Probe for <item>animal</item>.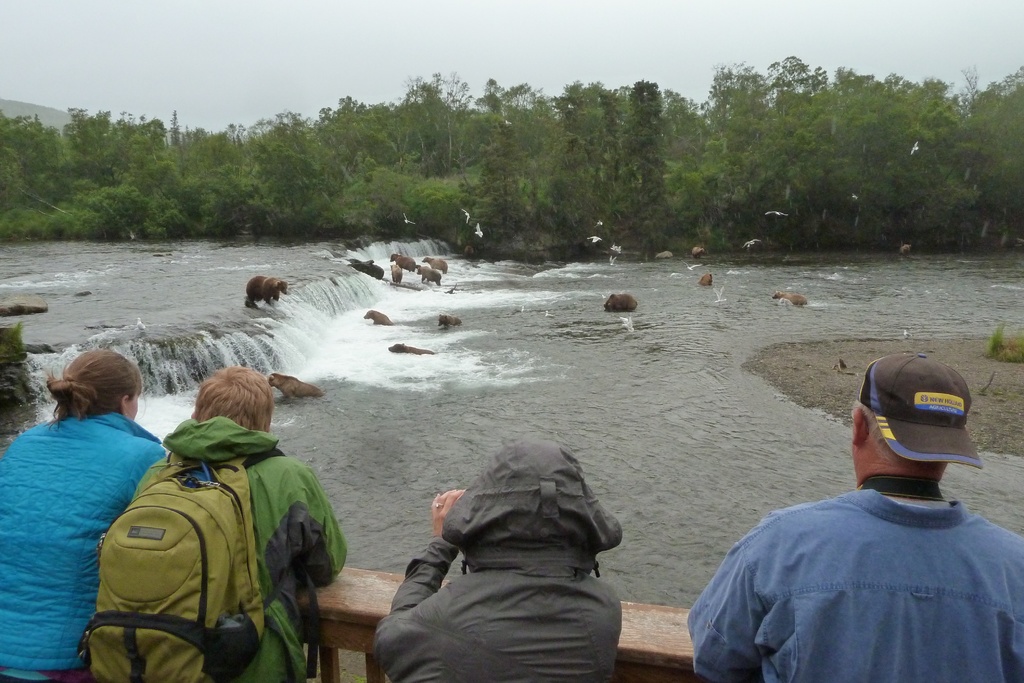
Probe result: l=543, t=309, r=557, b=320.
